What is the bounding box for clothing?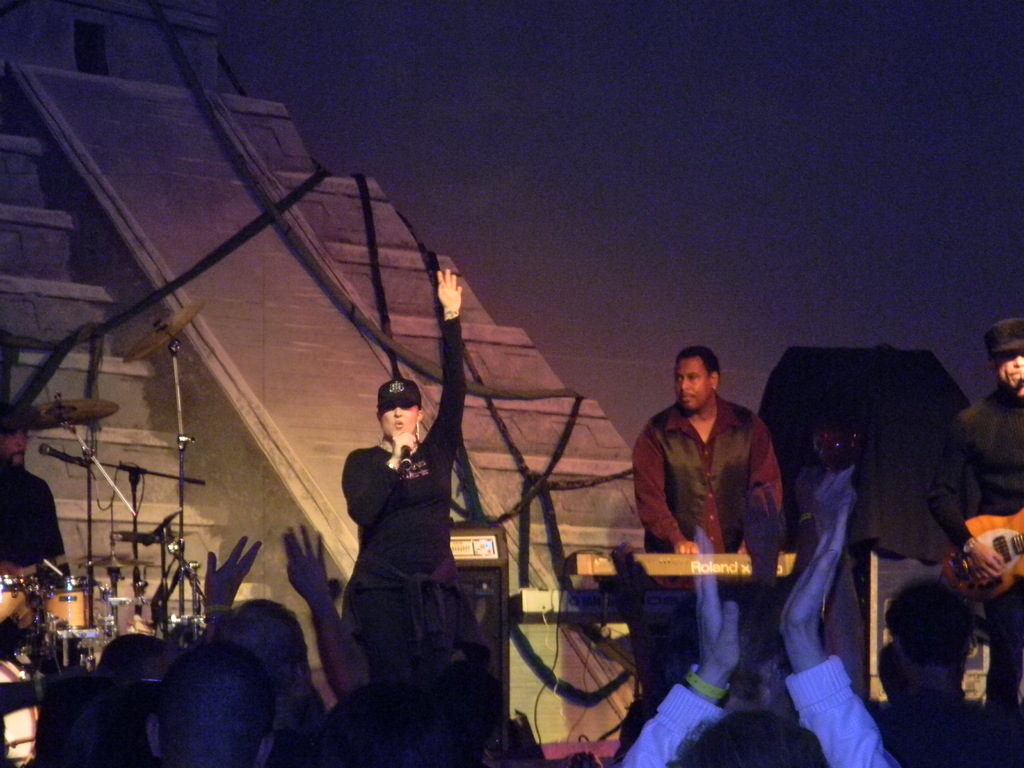
region(634, 393, 786, 590).
